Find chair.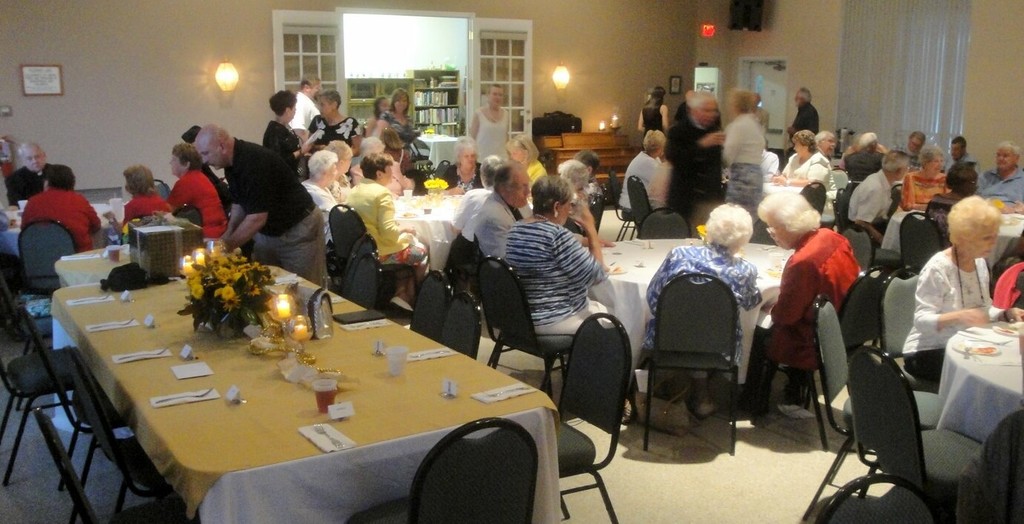
0 277 84 486.
